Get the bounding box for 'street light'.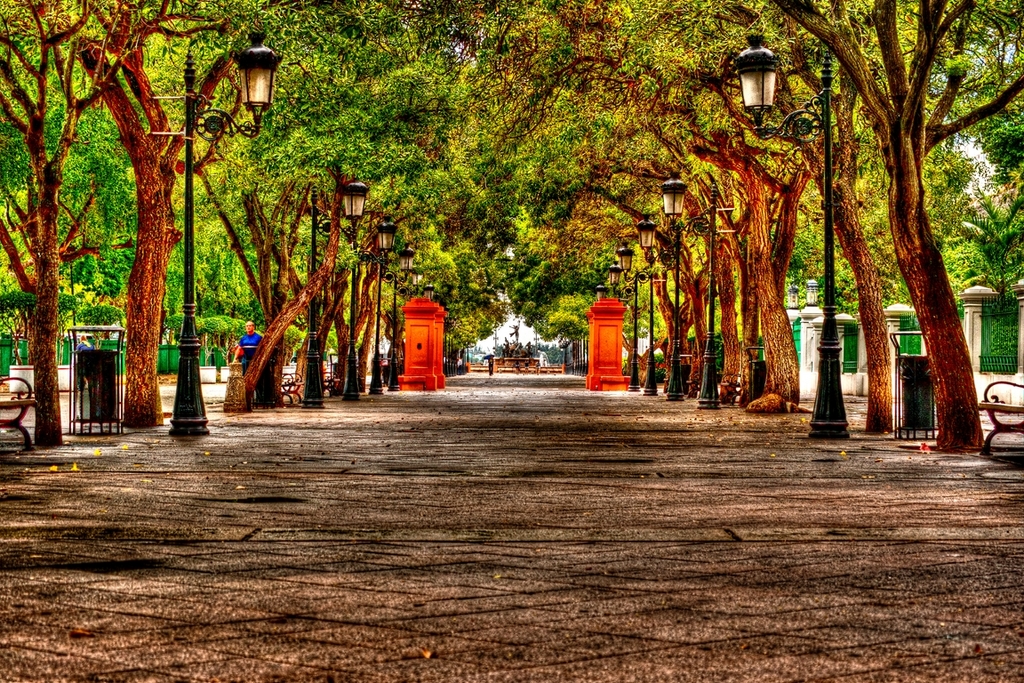
x1=345 y1=217 x2=393 y2=403.
